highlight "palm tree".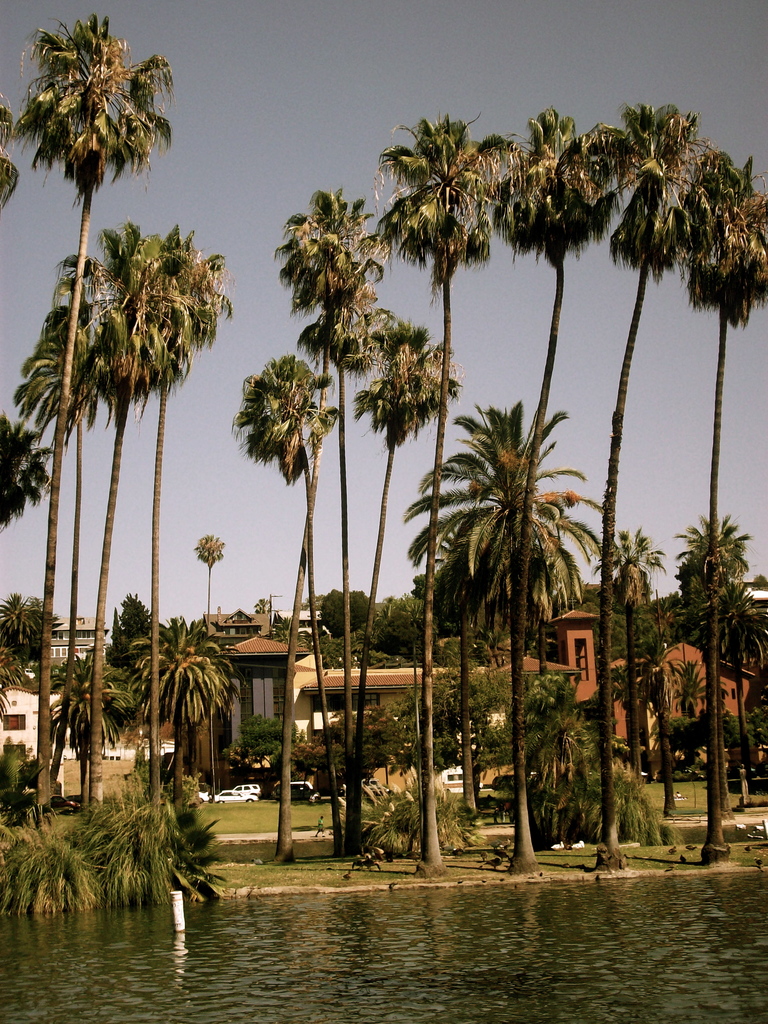
Highlighted region: [x1=332, y1=326, x2=451, y2=788].
